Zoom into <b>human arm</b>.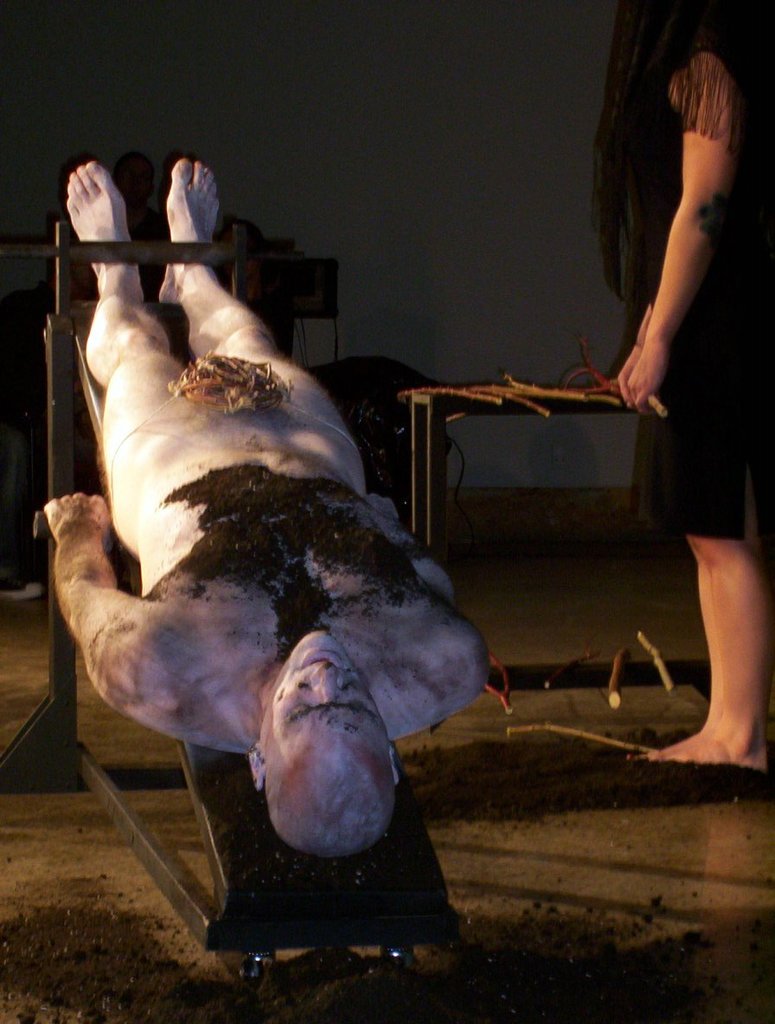
Zoom target: [x1=368, y1=495, x2=455, y2=609].
